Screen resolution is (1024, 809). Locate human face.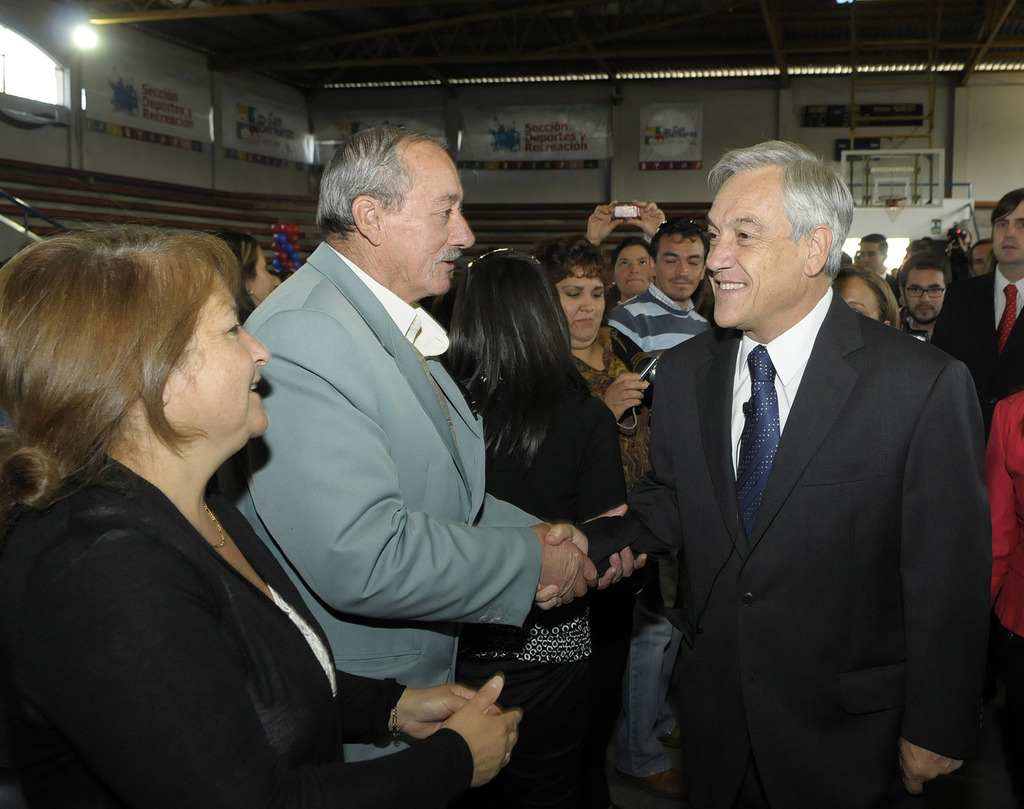
BBox(858, 239, 879, 271).
